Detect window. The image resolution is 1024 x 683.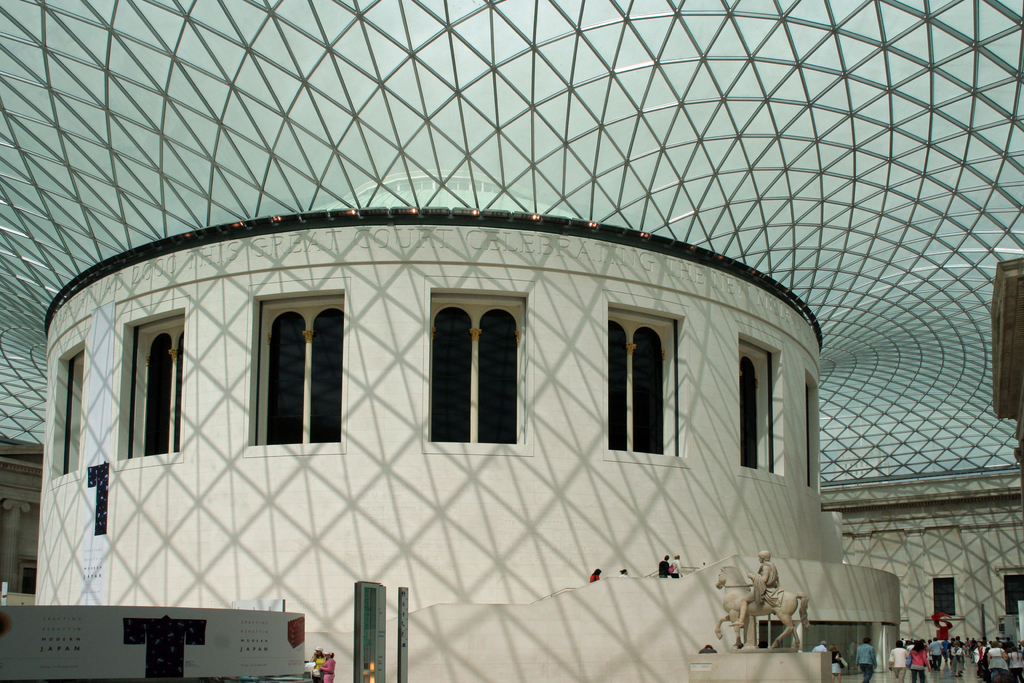
65,352,83,479.
